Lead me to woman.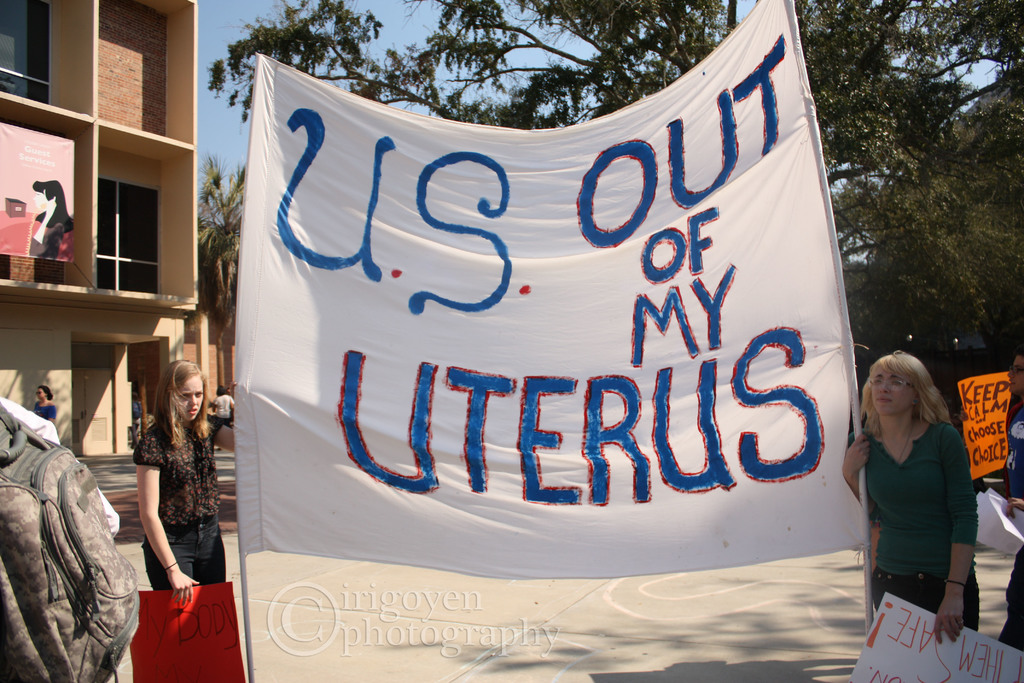
Lead to select_region(31, 383, 55, 426).
